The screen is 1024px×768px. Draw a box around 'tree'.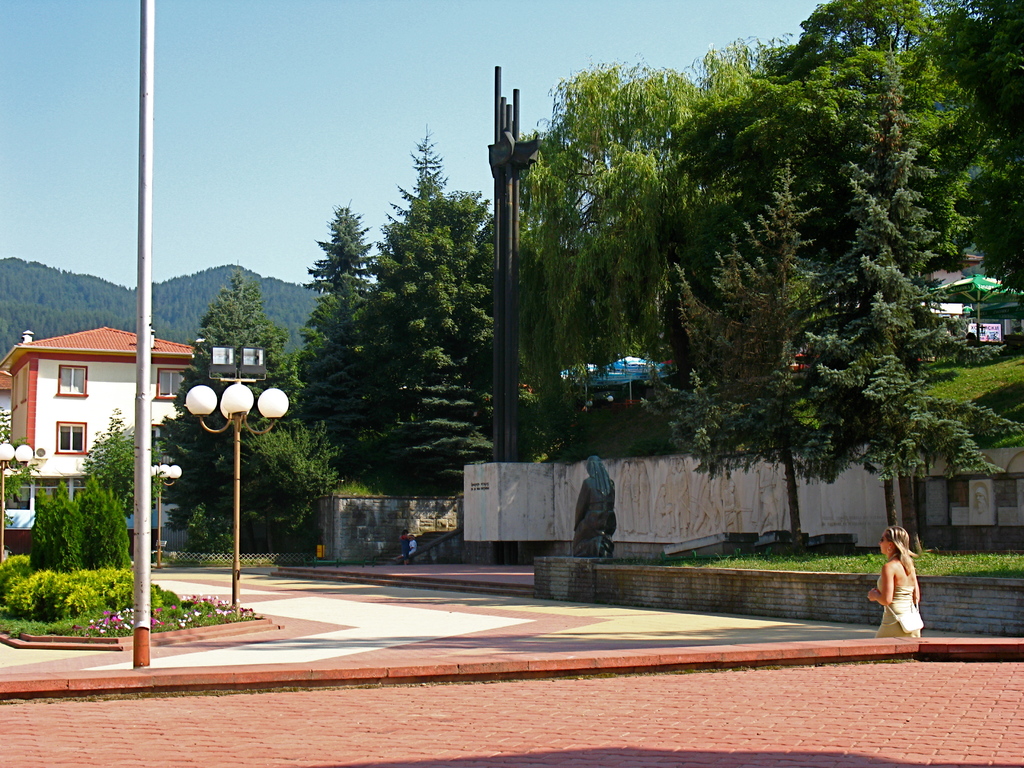
[left=770, top=99, right=1023, bottom=550].
